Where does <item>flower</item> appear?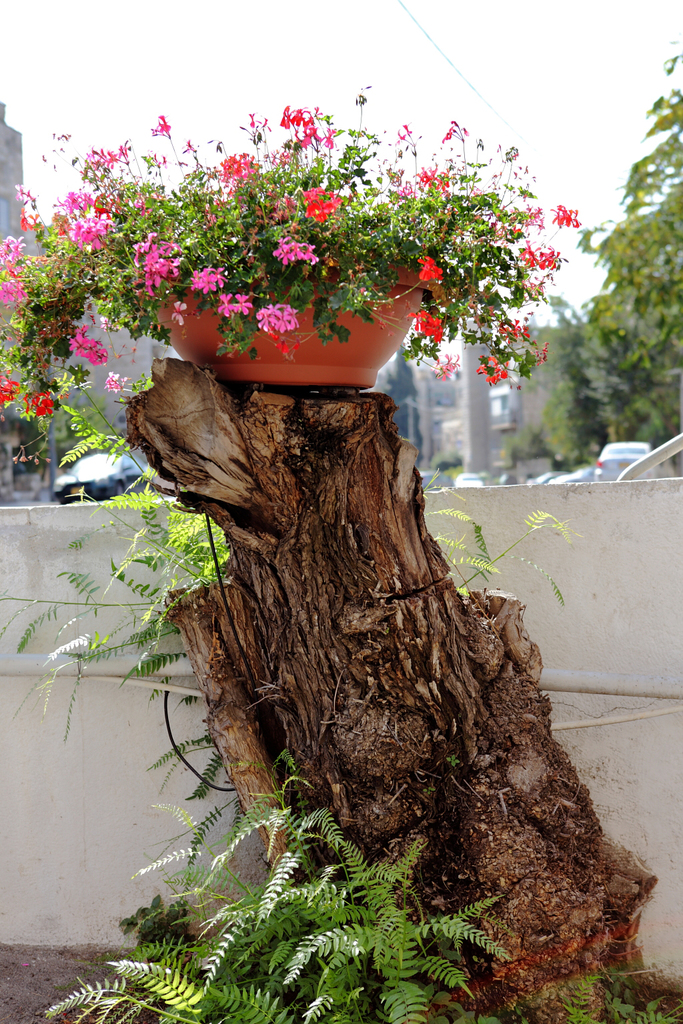
Appears at pyautogui.locateOnScreen(520, 239, 536, 277).
